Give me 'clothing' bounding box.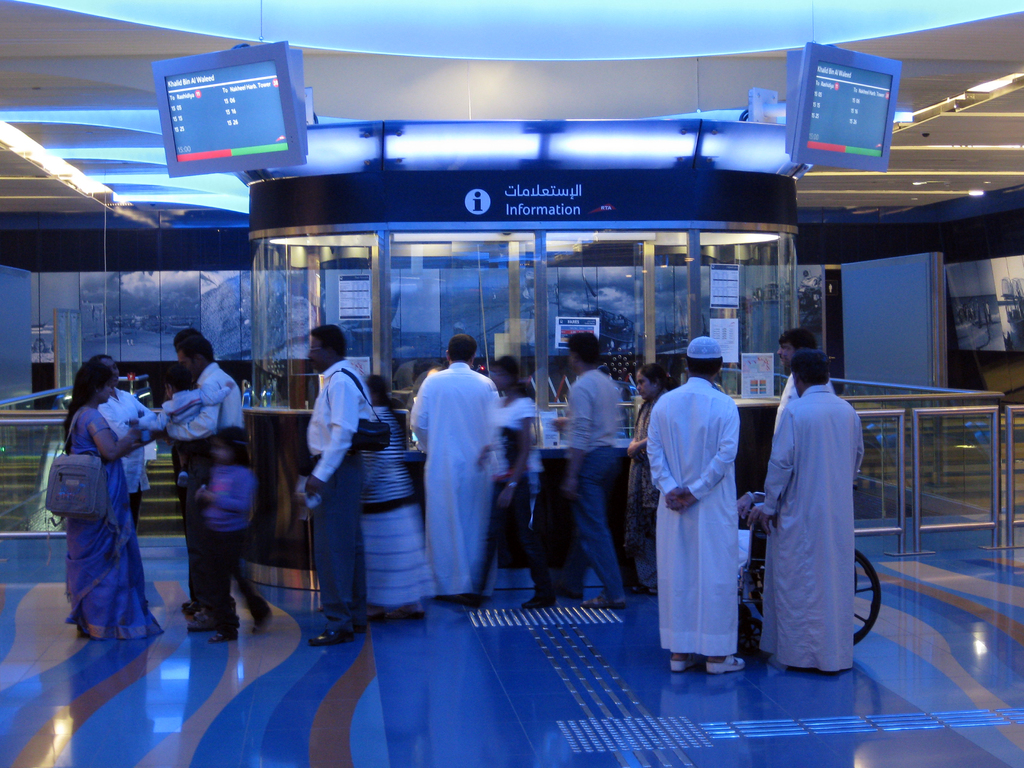
bbox=(774, 372, 834, 428).
